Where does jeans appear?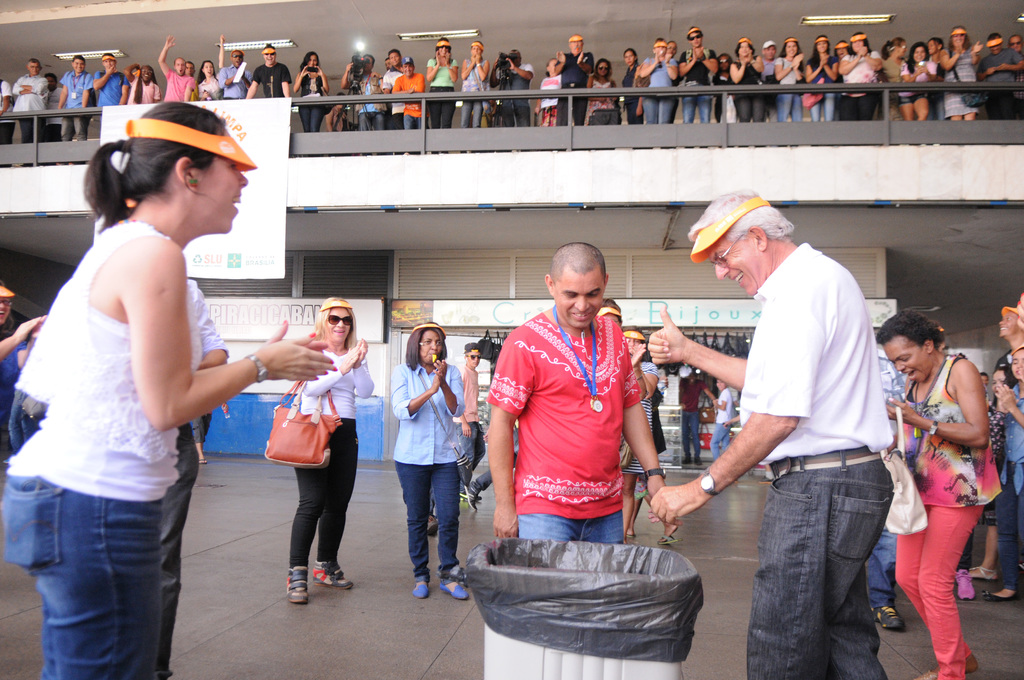
Appears at locate(779, 91, 804, 126).
